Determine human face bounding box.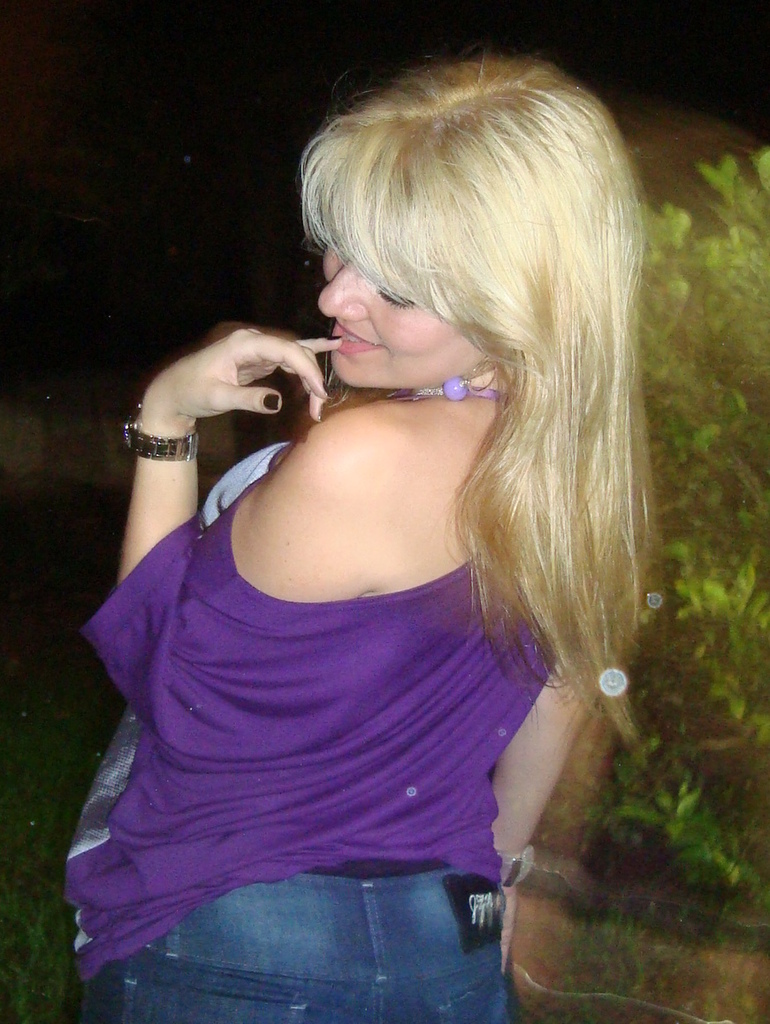
Determined: 316, 230, 485, 396.
